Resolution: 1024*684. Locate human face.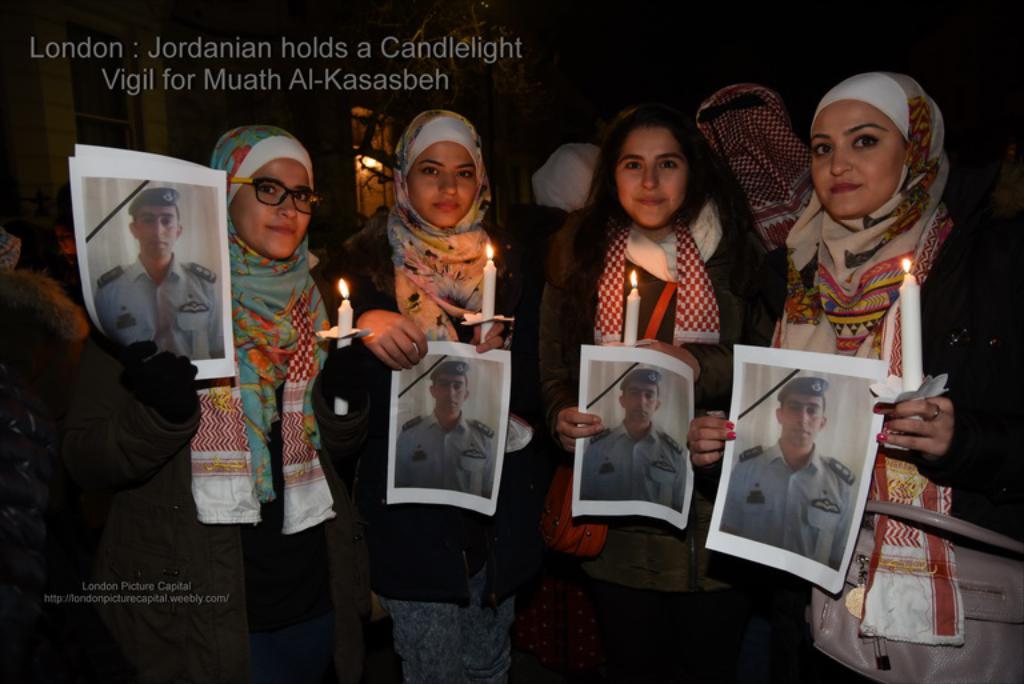
box=[225, 159, 308, 265].
